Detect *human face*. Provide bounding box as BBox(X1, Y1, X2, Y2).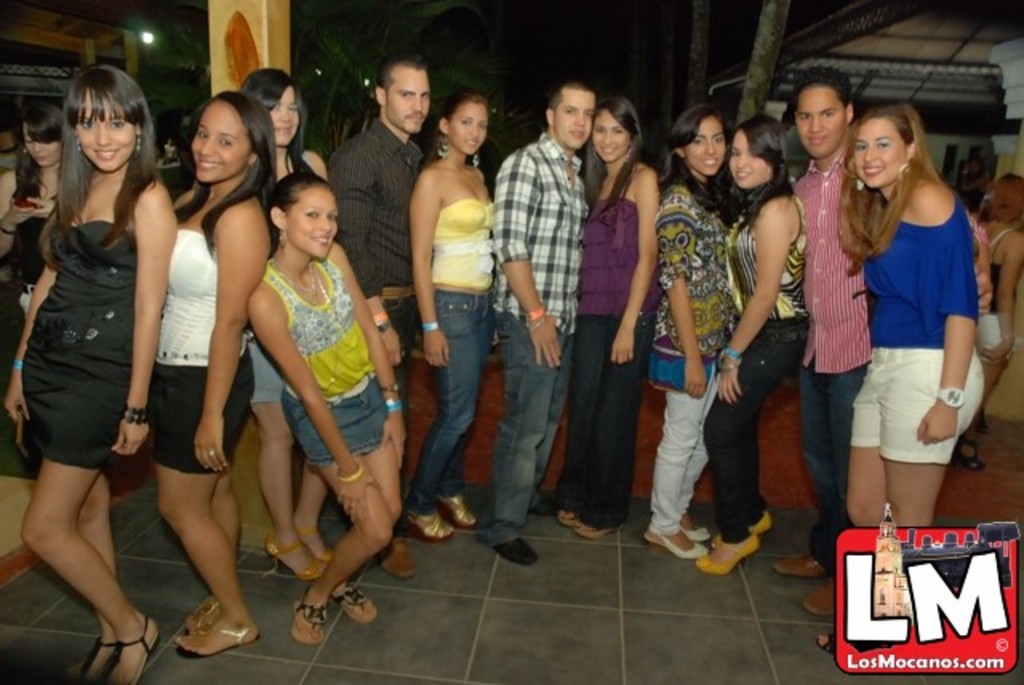
BBox(450, 99, 488, 155).
